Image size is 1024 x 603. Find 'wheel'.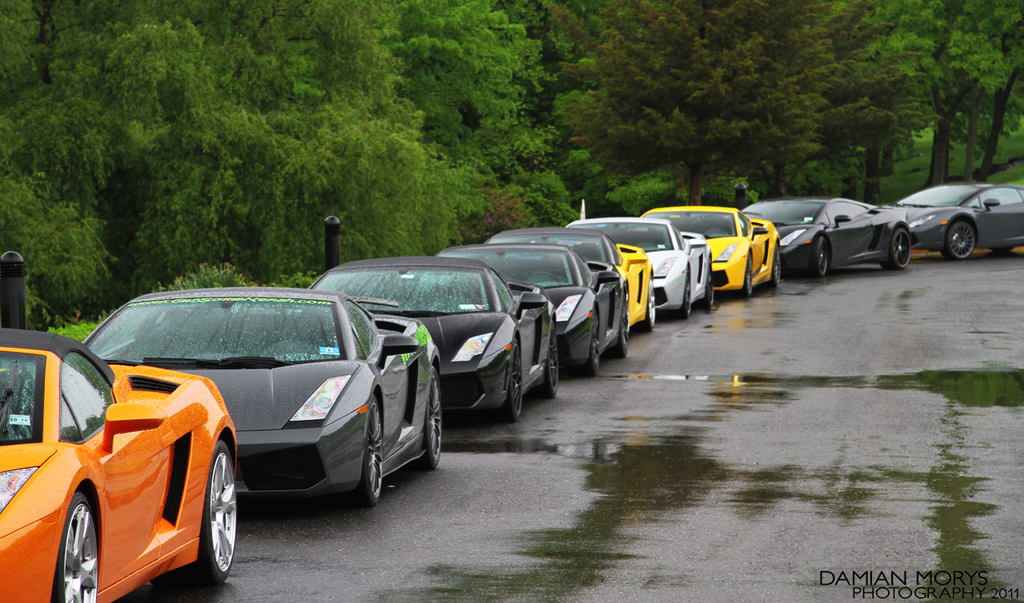
<box>638,283,658,331</box>.
